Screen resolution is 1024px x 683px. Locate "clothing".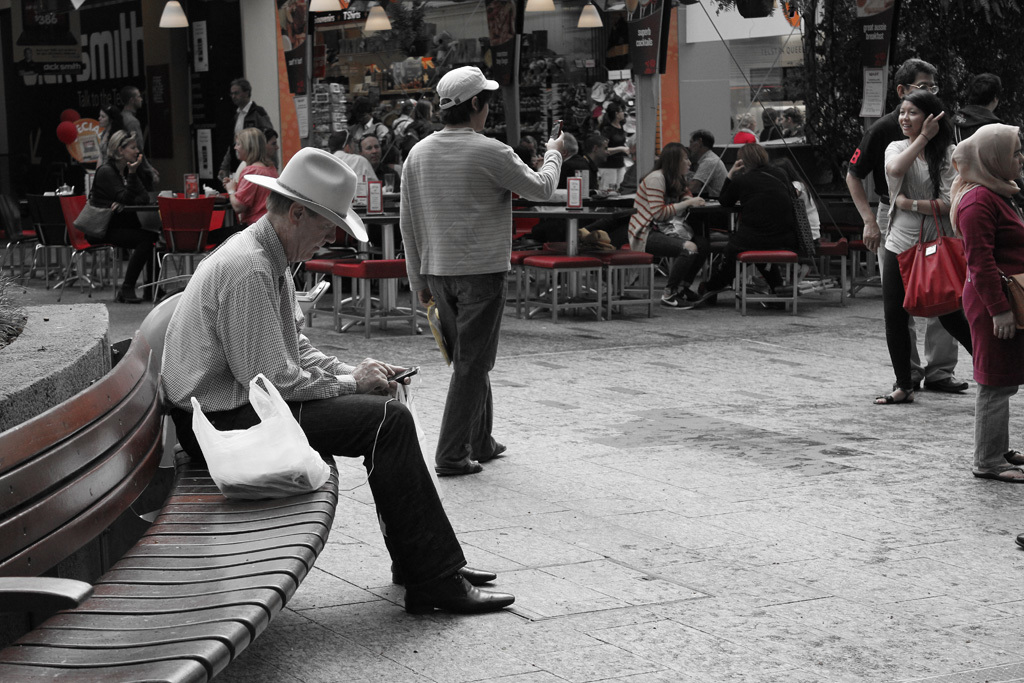
957/187/1023/473.
